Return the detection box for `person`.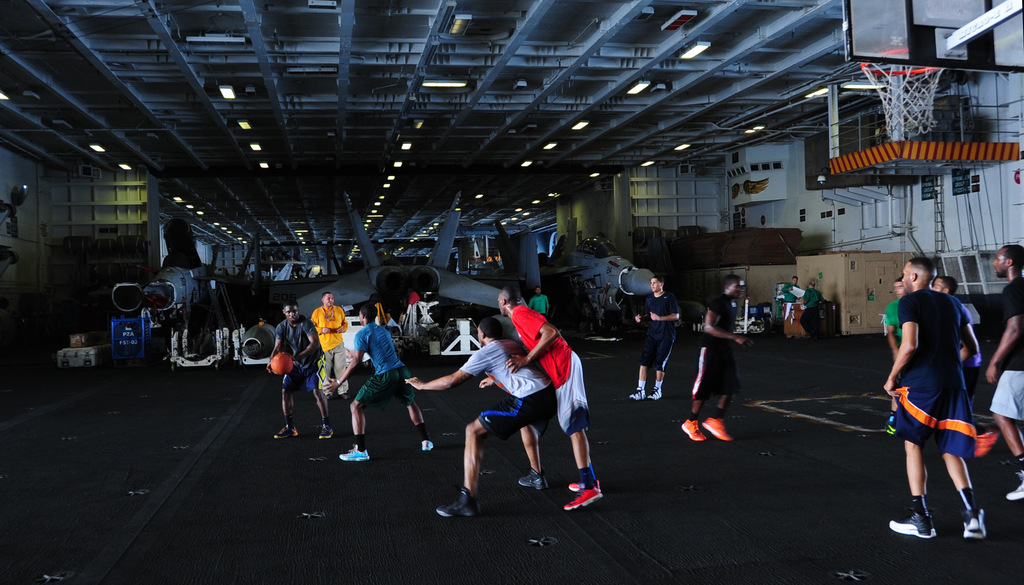
left=406, top=311, right=555, bottom=518.
